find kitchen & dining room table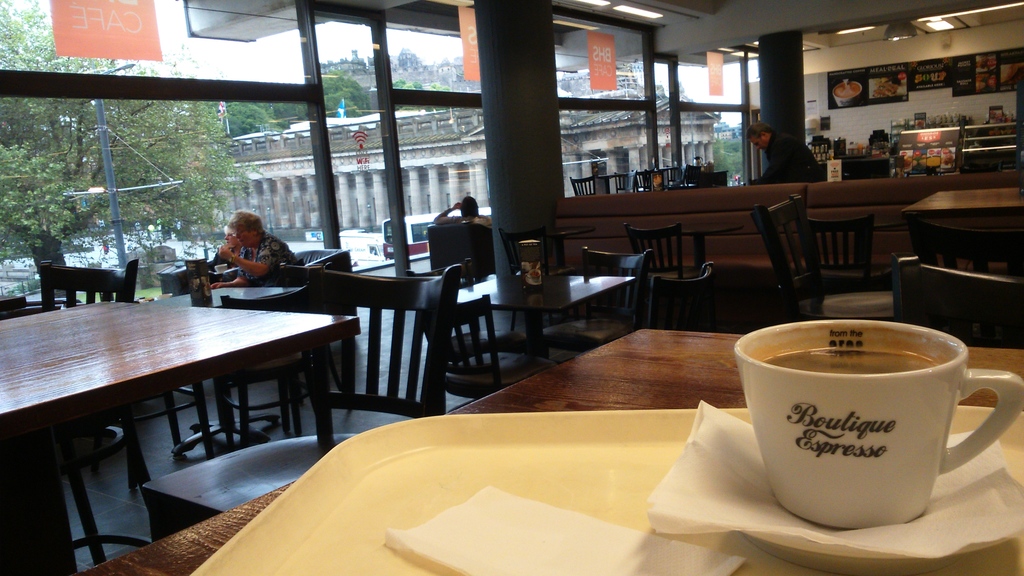
{"left": 457, "top": 276, "right": 633, "bottom": 365}
